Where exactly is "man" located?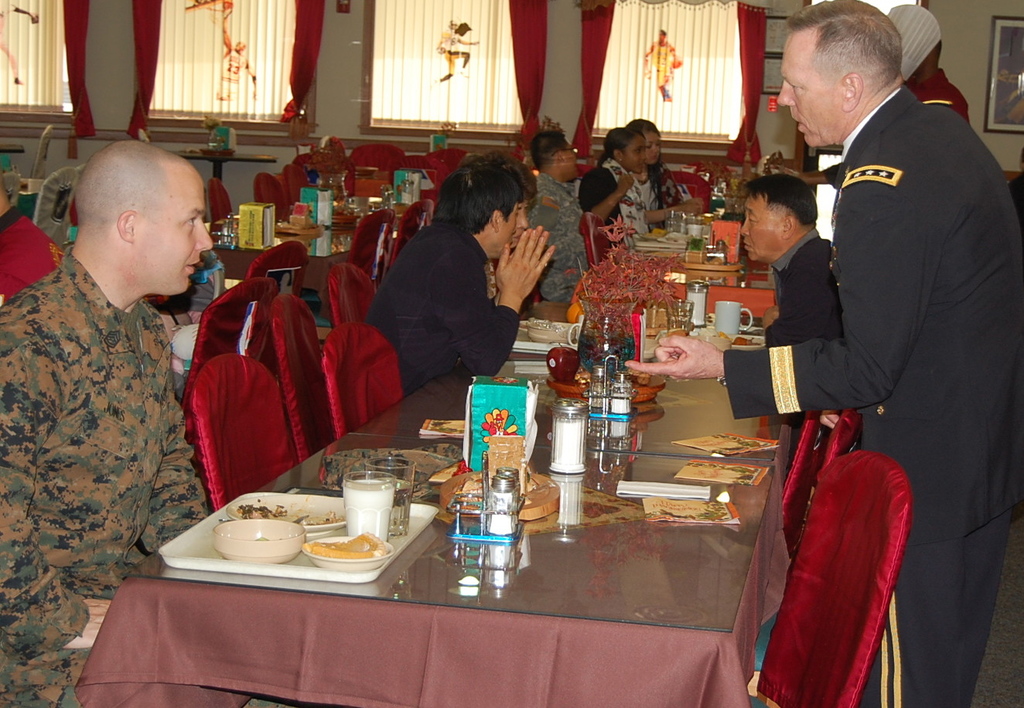
Its bounding box is bbox=[361, 154, 558, 392].
